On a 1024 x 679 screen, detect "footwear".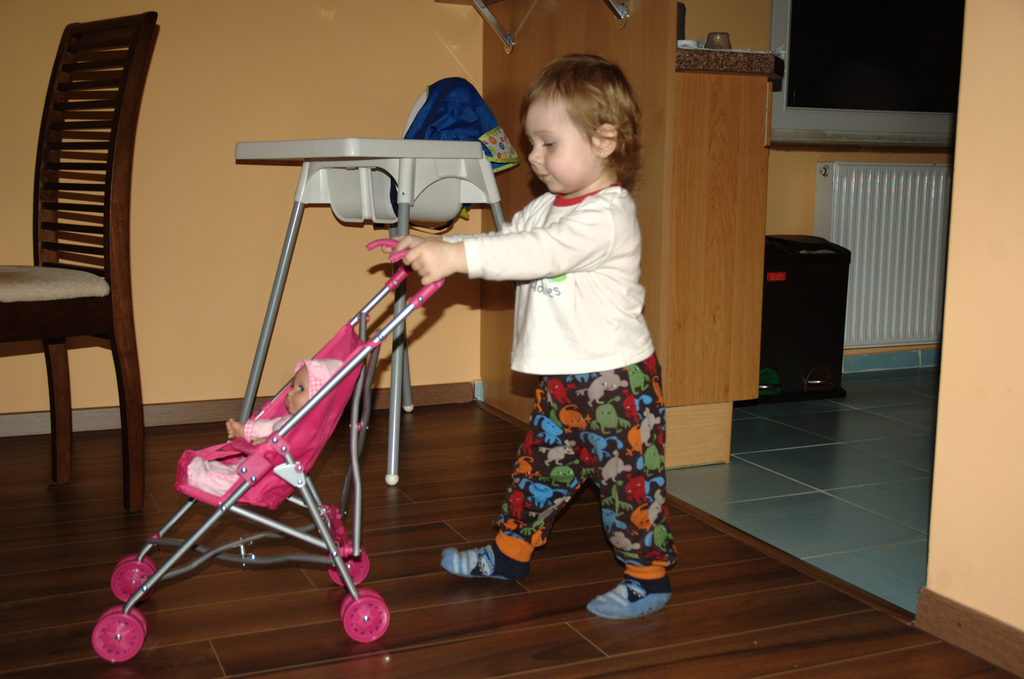
x1=596 y1=562 x2=673 y2=637.
